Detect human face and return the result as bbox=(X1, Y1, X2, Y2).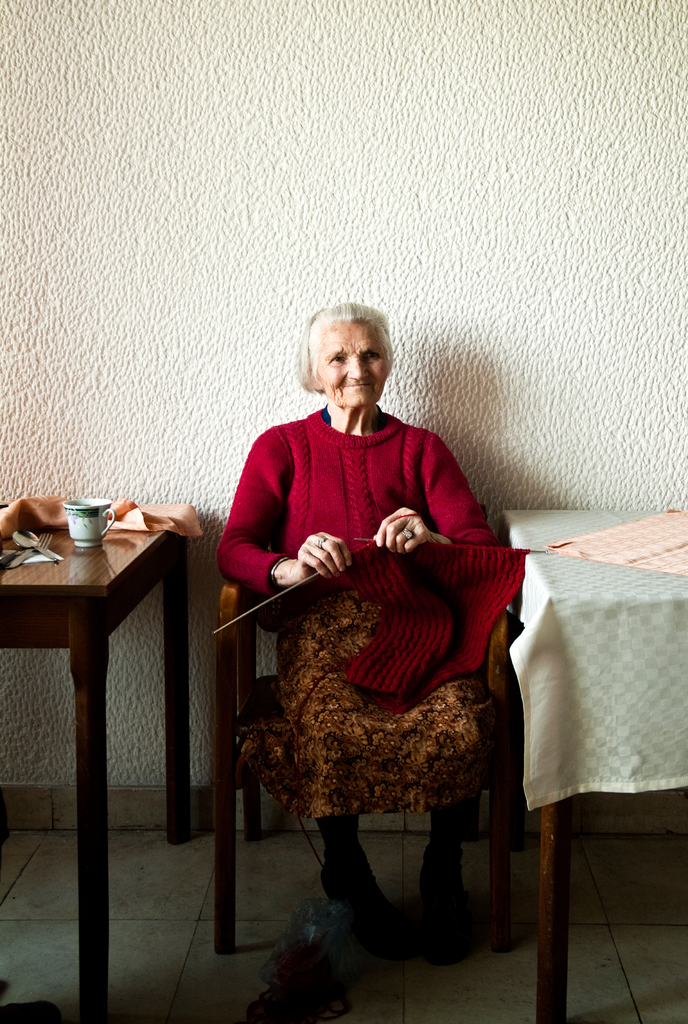
bbox=(313, 317, 390, 409).
